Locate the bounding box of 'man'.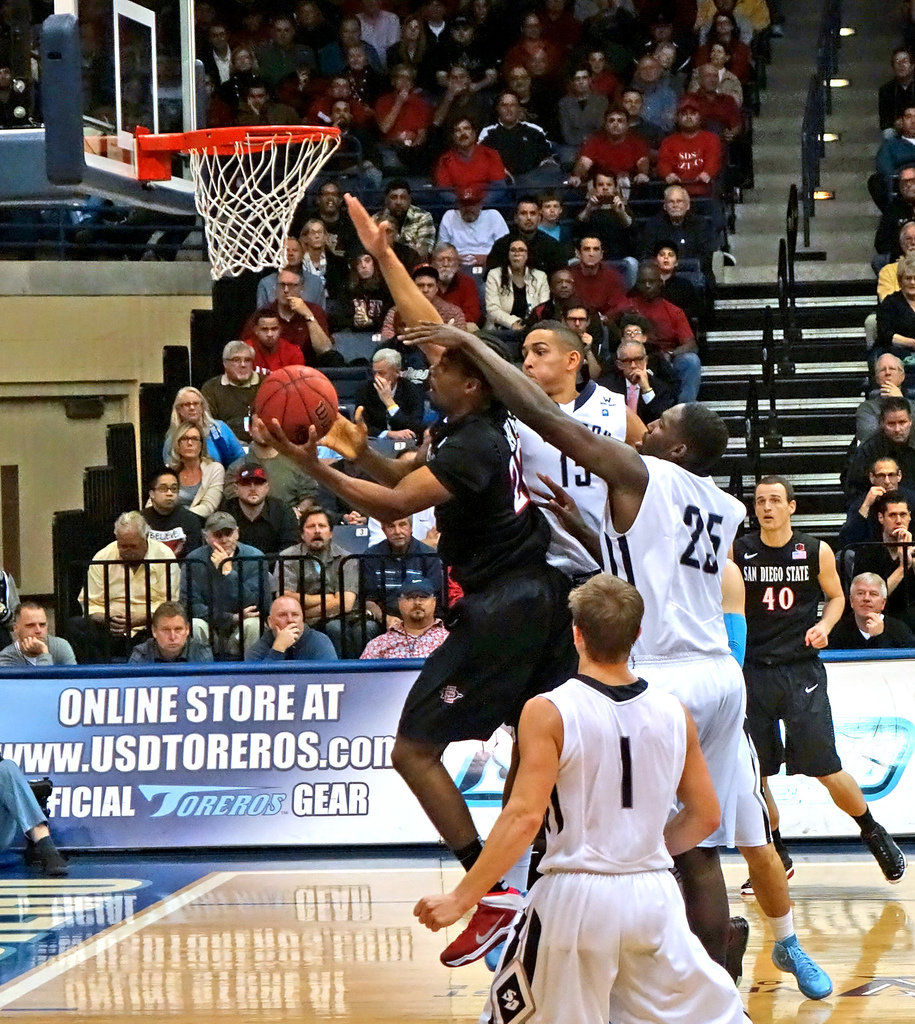
Bounding box: Rect(401, 318, 750, 988).
